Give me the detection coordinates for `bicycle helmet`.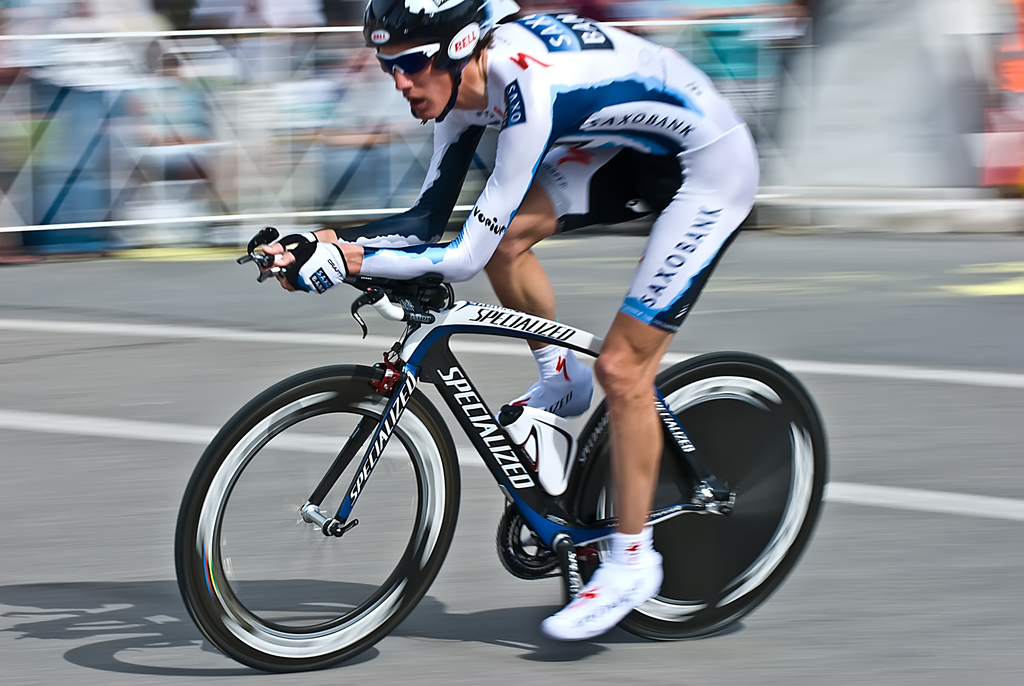
rect(359, 0, 522, 124).
